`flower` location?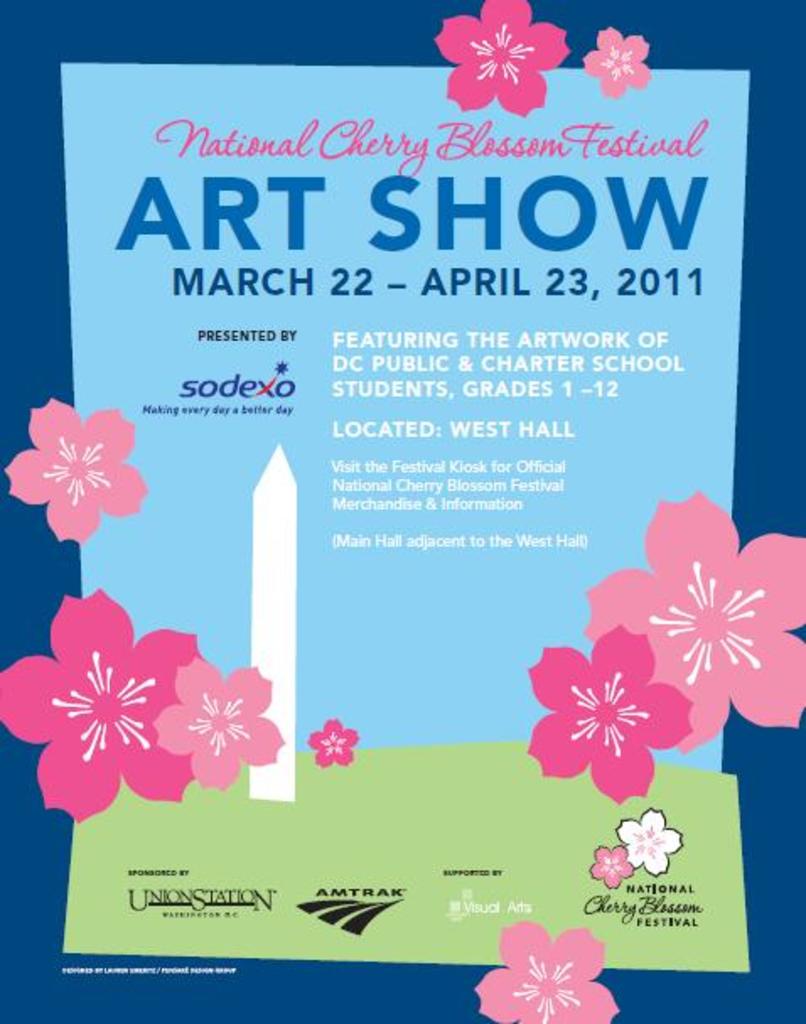
{"x1": 587, "y1": 843, "x2": 637, "y2": 887}
